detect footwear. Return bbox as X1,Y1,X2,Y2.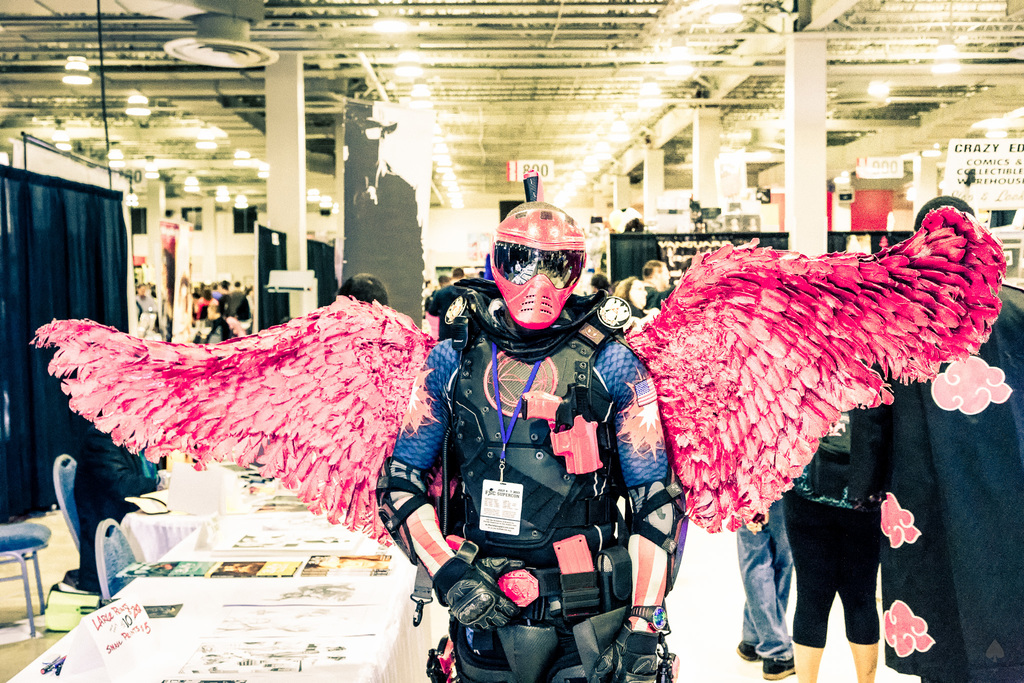
848,641,881,682.
